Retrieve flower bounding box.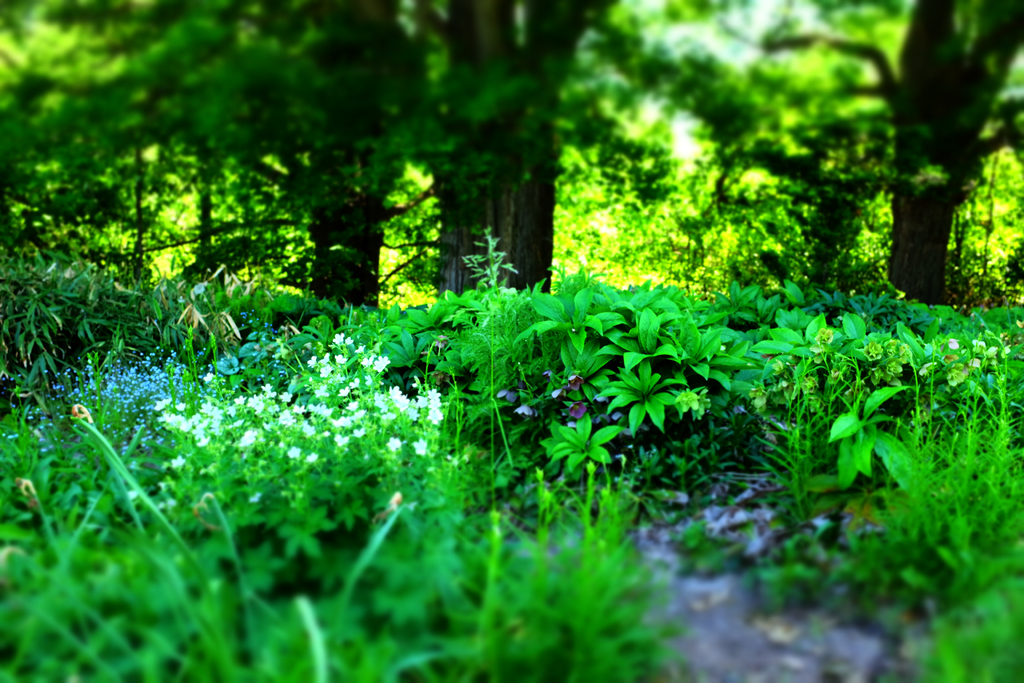
Bounding box: [left=543, top=369, right=580, bottom=400].
